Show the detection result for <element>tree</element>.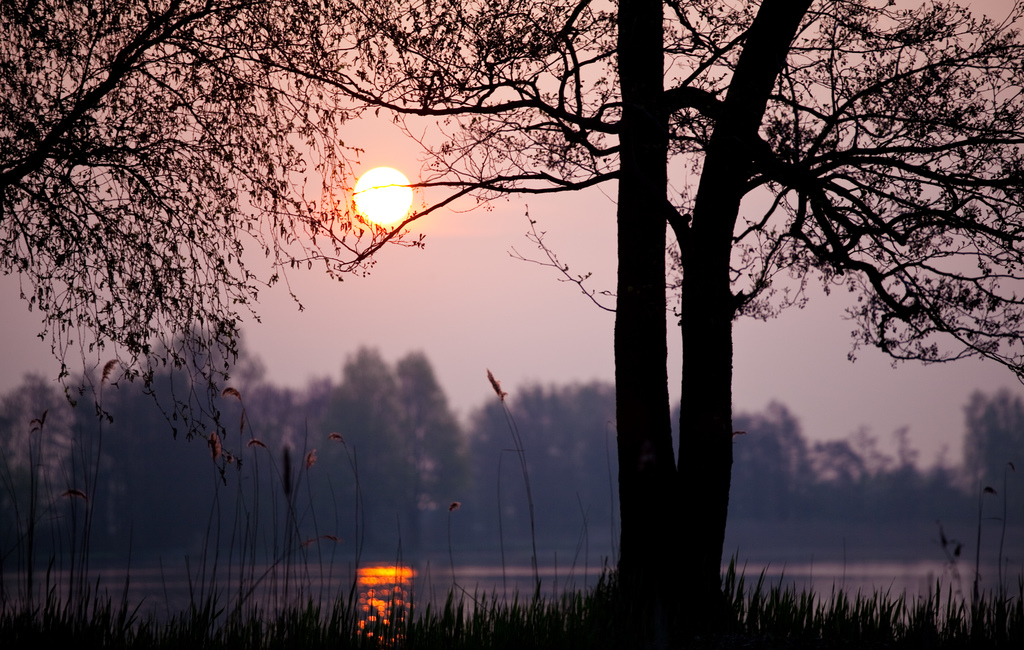
rect(372, 0, 1023, 625).
